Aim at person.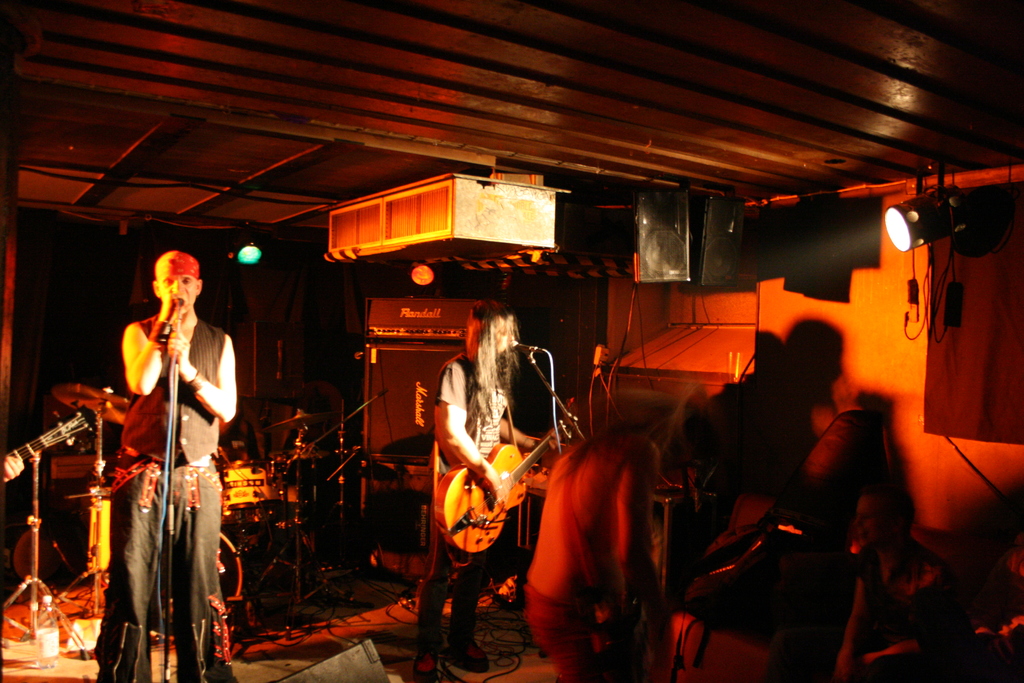
Aimed at BBox(109, 220, 240, 636).
